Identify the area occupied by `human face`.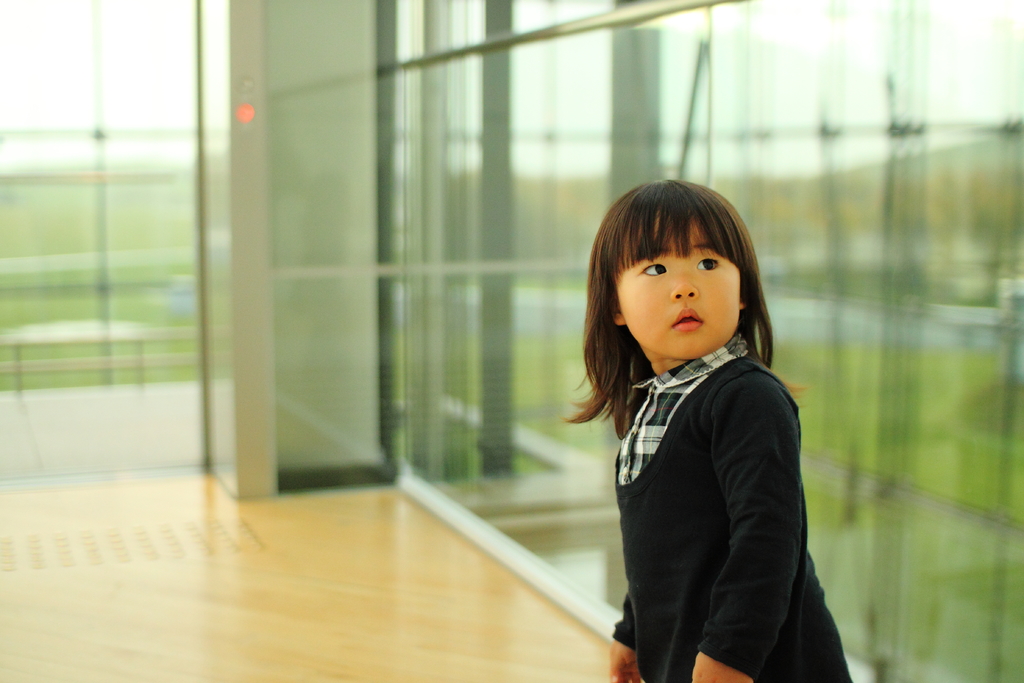
Area: bbox=(614, 216, 736, 362).
